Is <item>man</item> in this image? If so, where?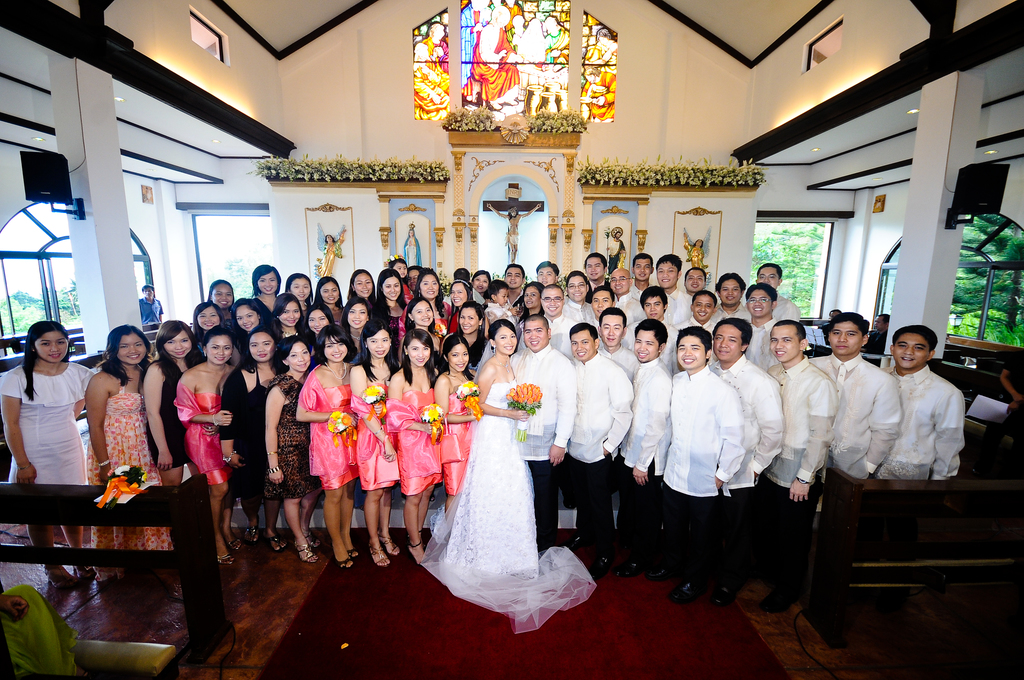
Yes, at (x1=627, y1=252, x2=657, y2=303).
